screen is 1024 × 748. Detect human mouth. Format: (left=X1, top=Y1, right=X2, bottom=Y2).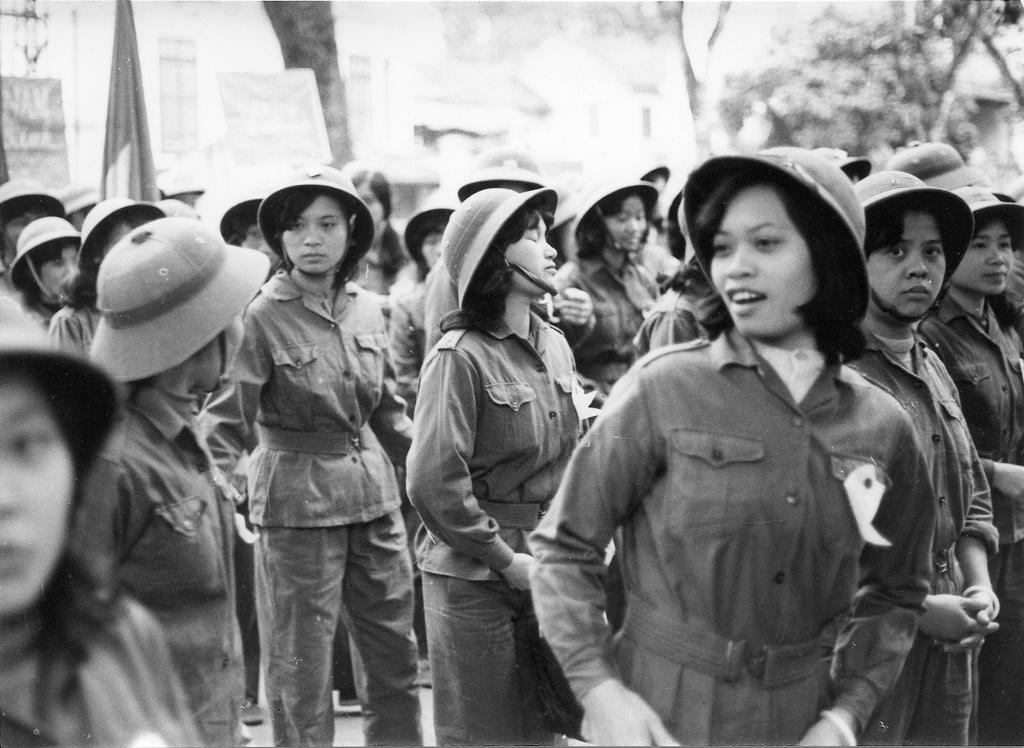
(left=628, top=236, right=638, bottom=240).
